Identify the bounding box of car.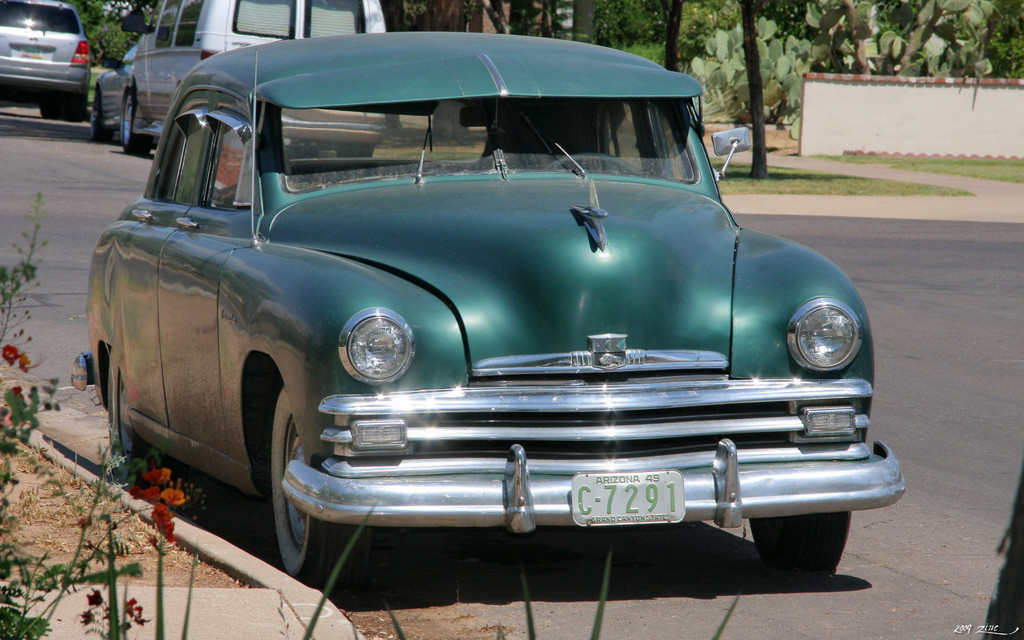
left=72, top=29, right=904, bottom=586.
